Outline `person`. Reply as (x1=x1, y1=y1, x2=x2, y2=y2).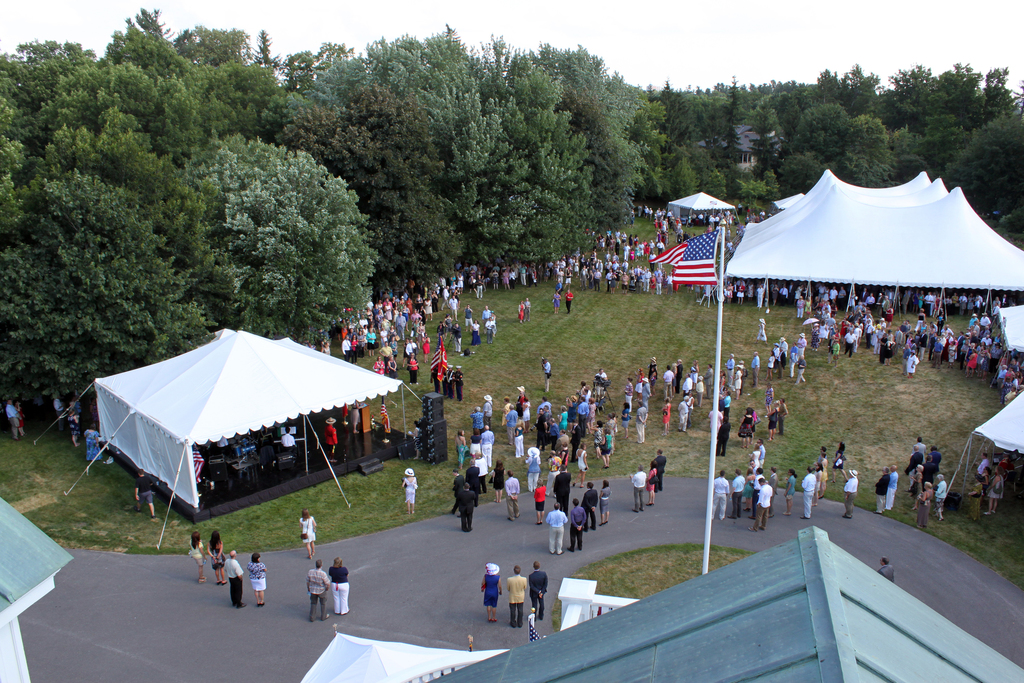
(x1=819, y1=452, x2=828, y2=486).
